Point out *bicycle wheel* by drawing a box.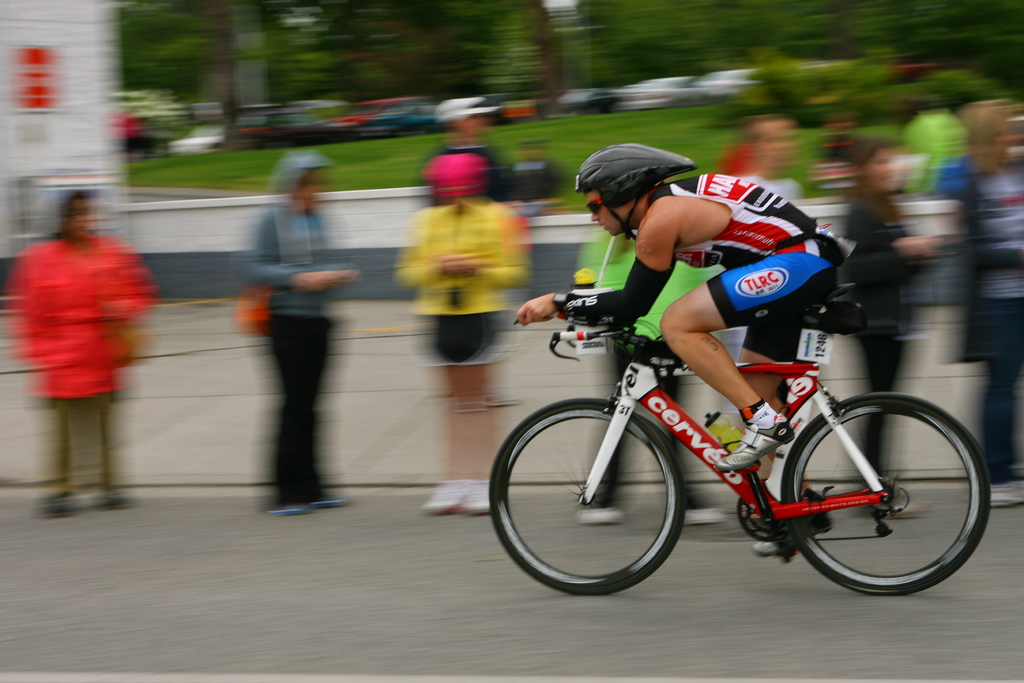
483 403 688 618.
